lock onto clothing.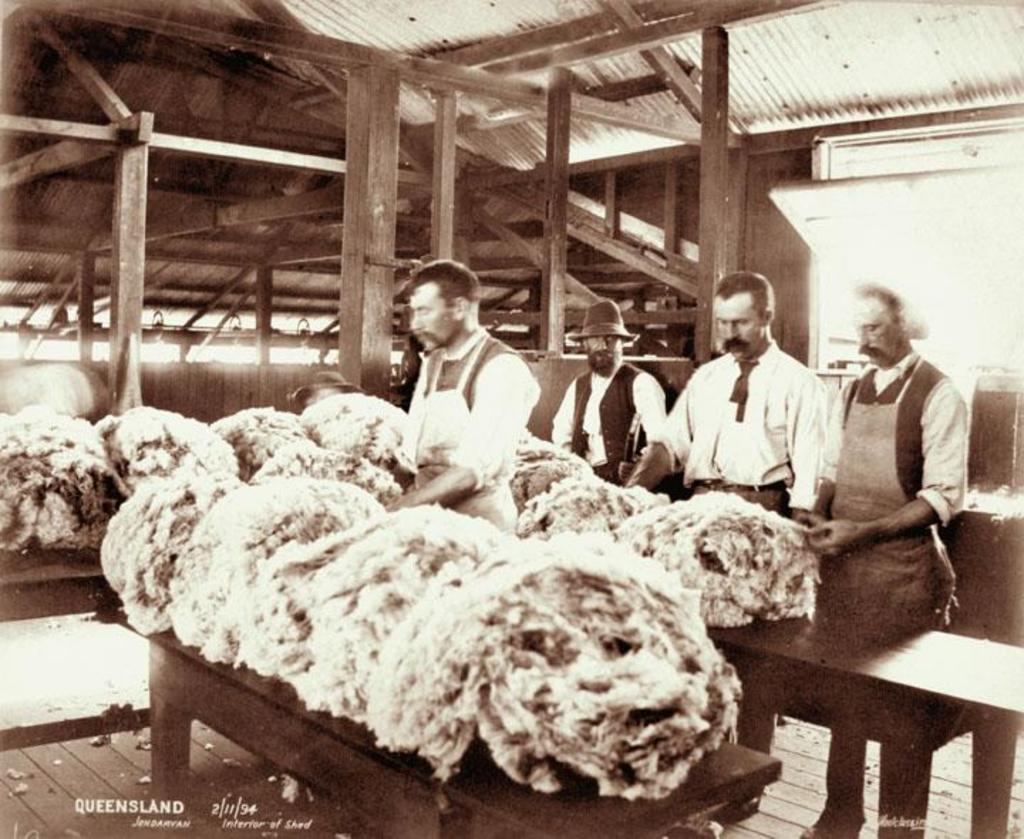
Locked: select_region(816, 350, 969, 630).
